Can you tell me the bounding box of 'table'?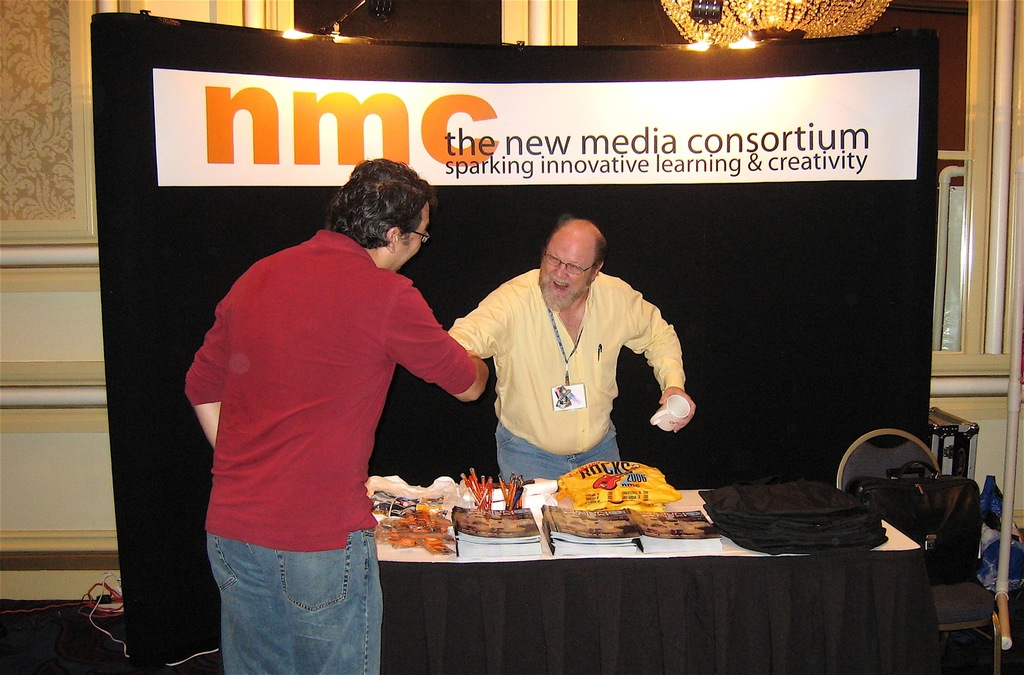
BBox(333, 466, 908, 656).
